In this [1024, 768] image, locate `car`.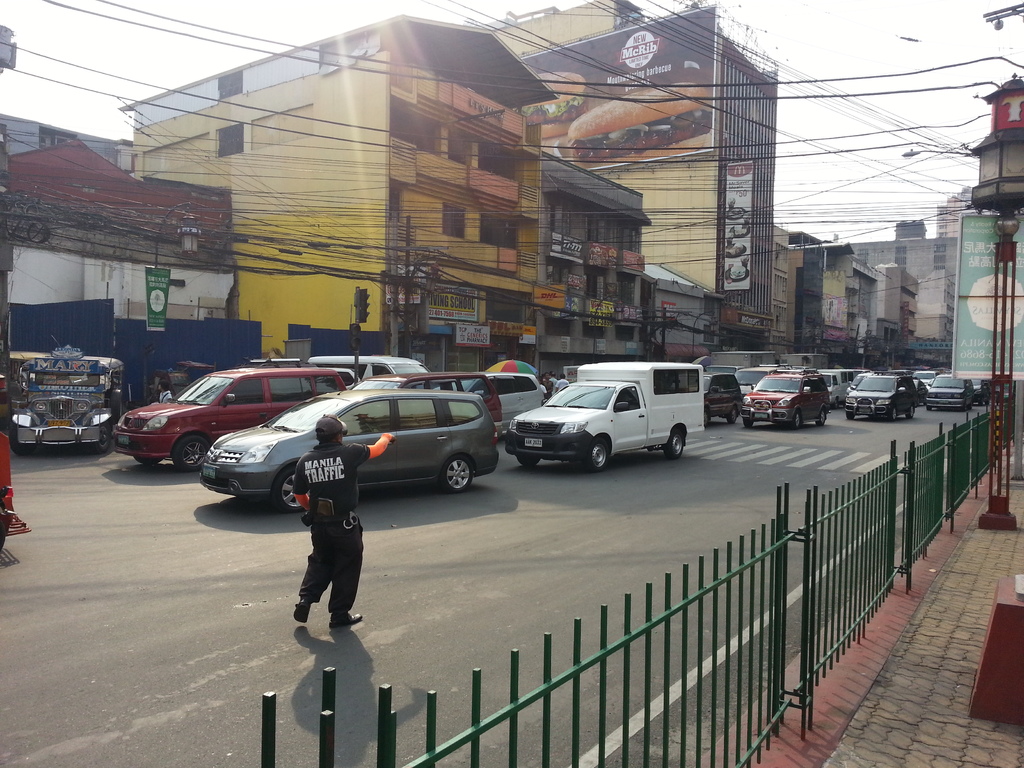
Bounding box: bbox(745, 374, 826, 426).
